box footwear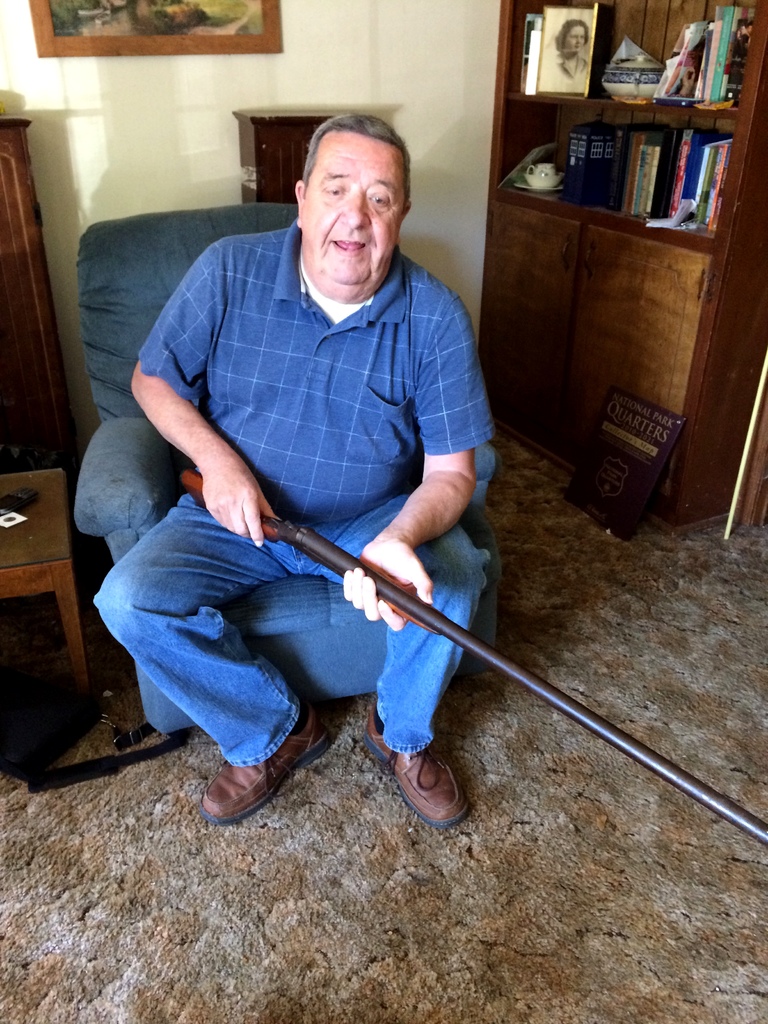
[x1=382, y1=737, x2=486, y2=829]
